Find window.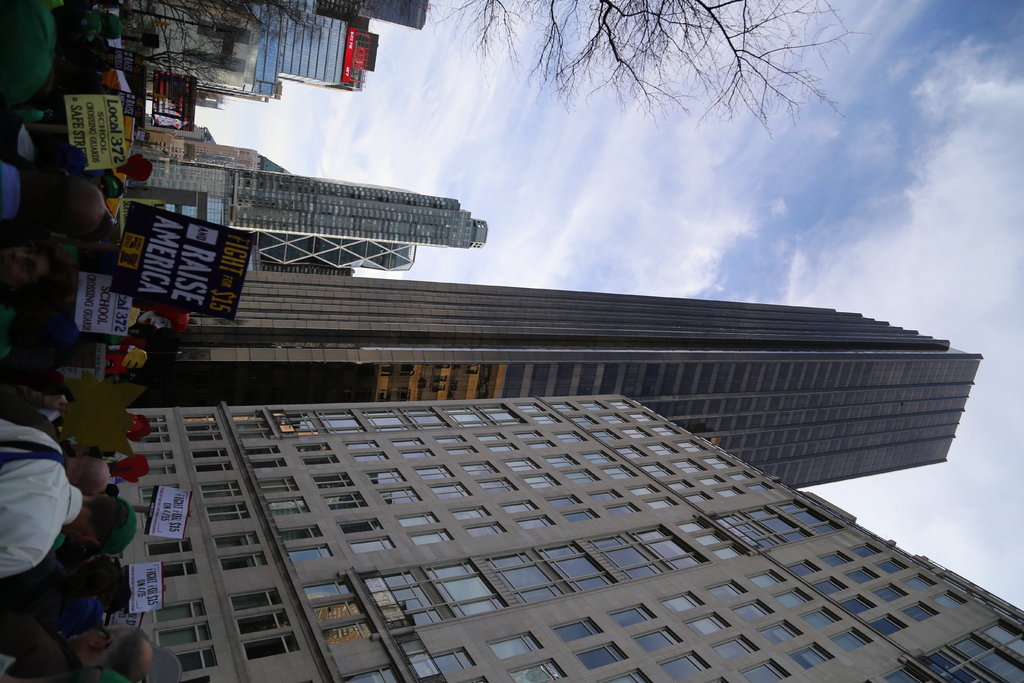
bbox=[790, 645, 829, 668].
